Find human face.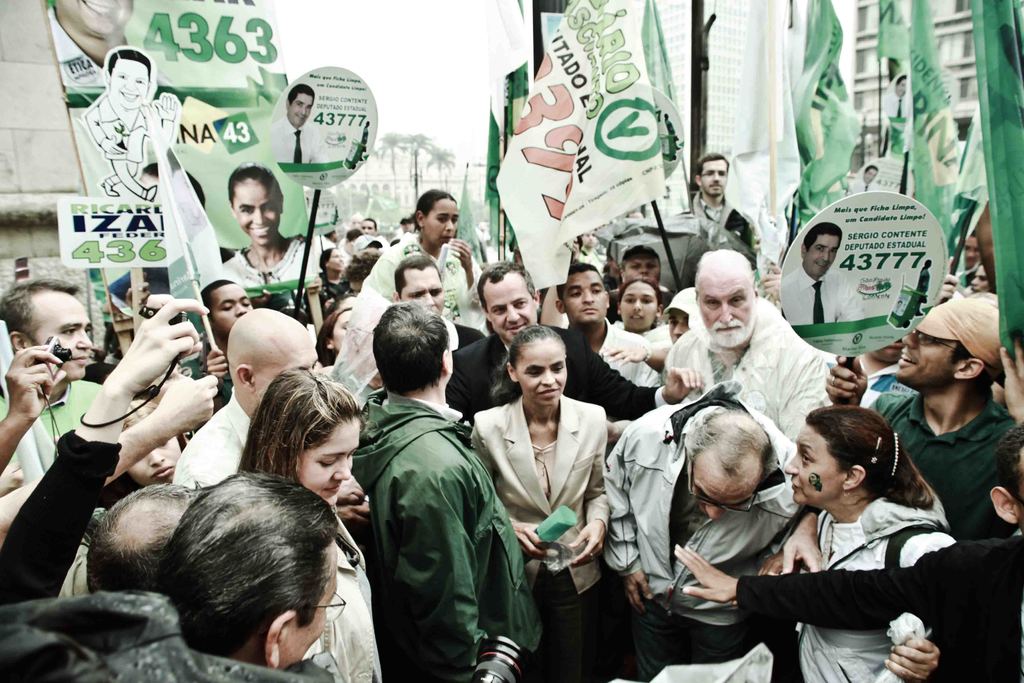
332, 249, 343, 272.
